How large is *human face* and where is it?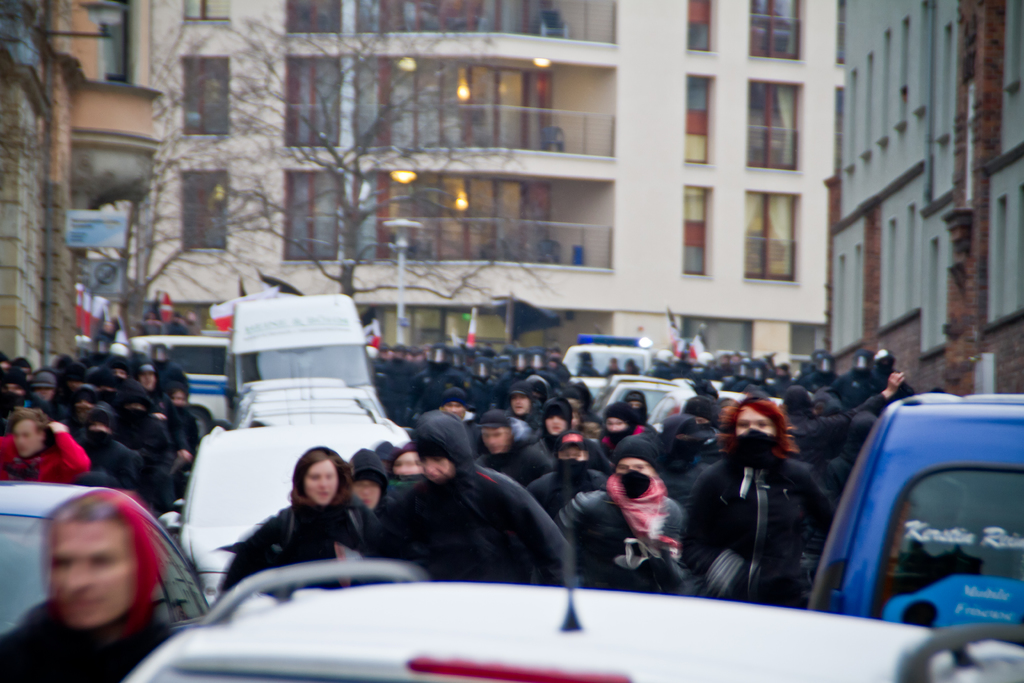
Bounding box: (444, 400, 463, 421).
